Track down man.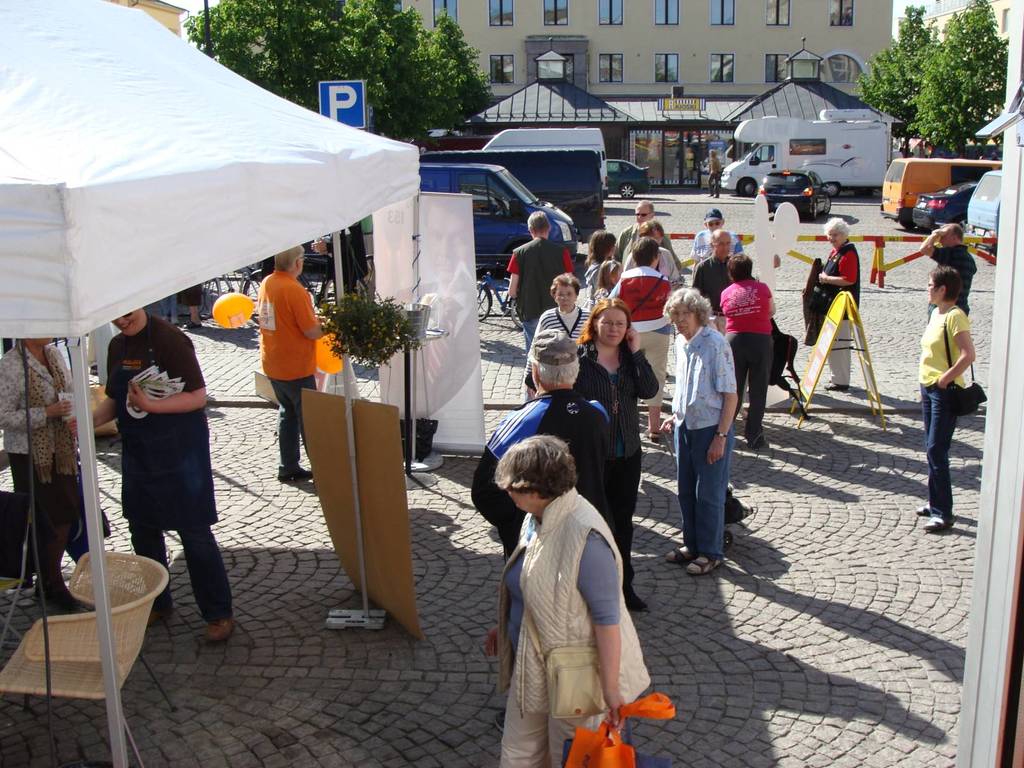
Tracked to (251, 246, 334, 483).
